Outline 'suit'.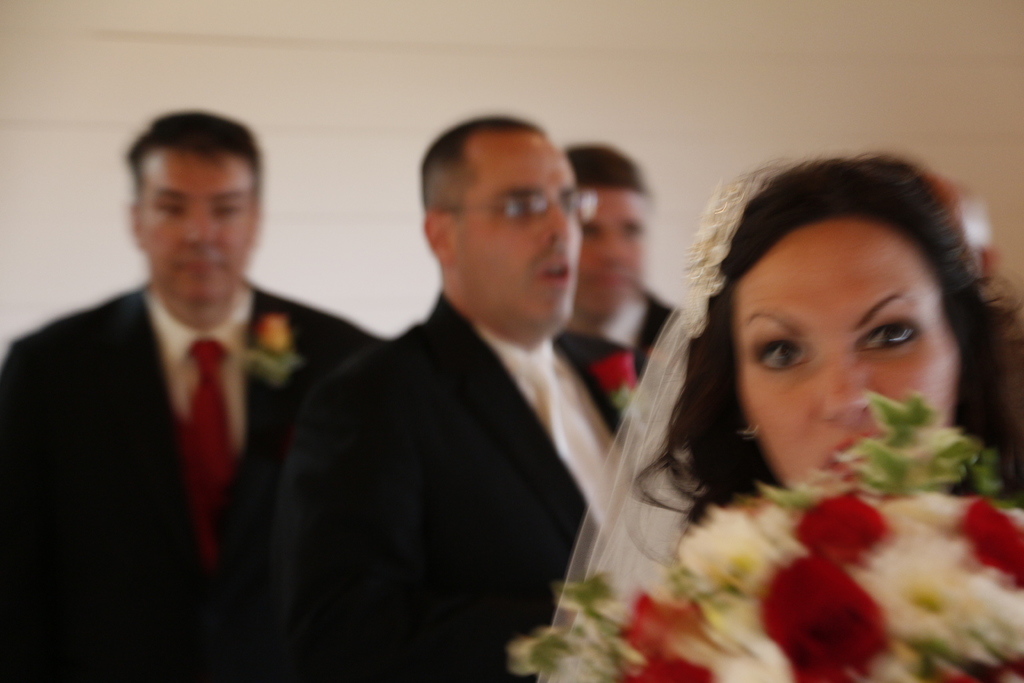
Outline: bbox=[604, 286, 682, 366].
